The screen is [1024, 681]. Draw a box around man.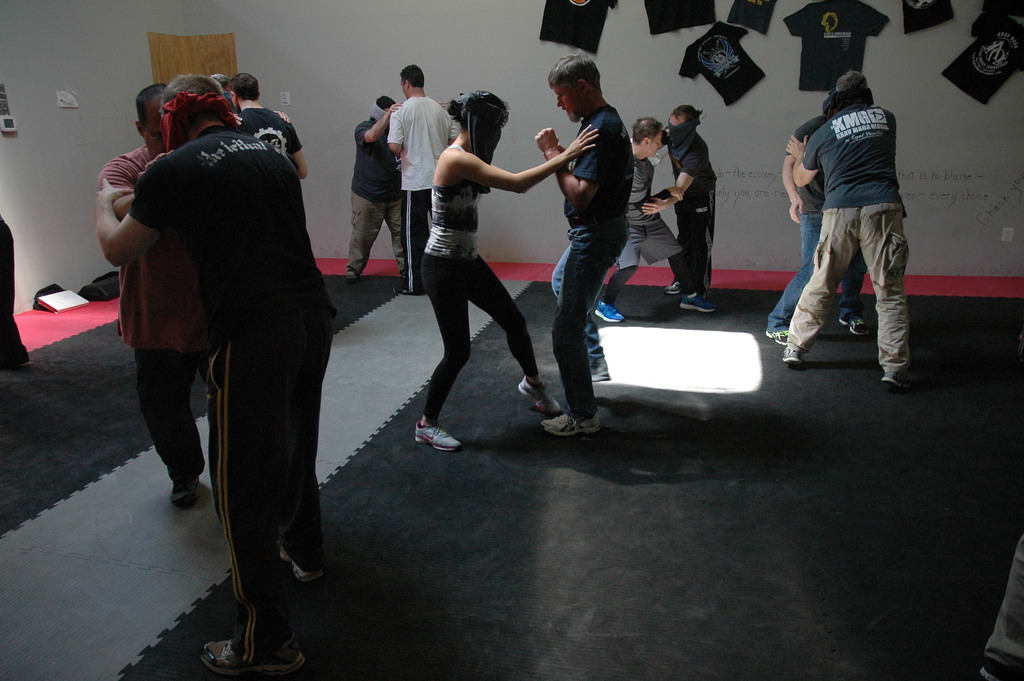
pyautogui.locateOnScreen(384, 64, 459, 296).
